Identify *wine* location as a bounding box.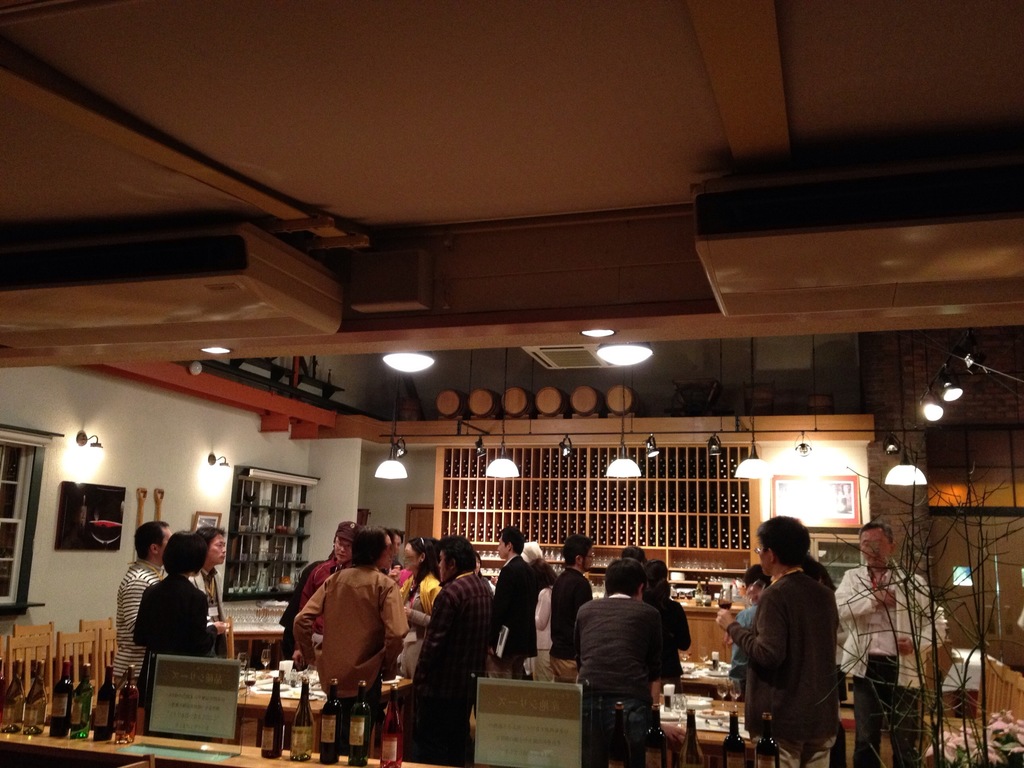
241:661:246:671.
